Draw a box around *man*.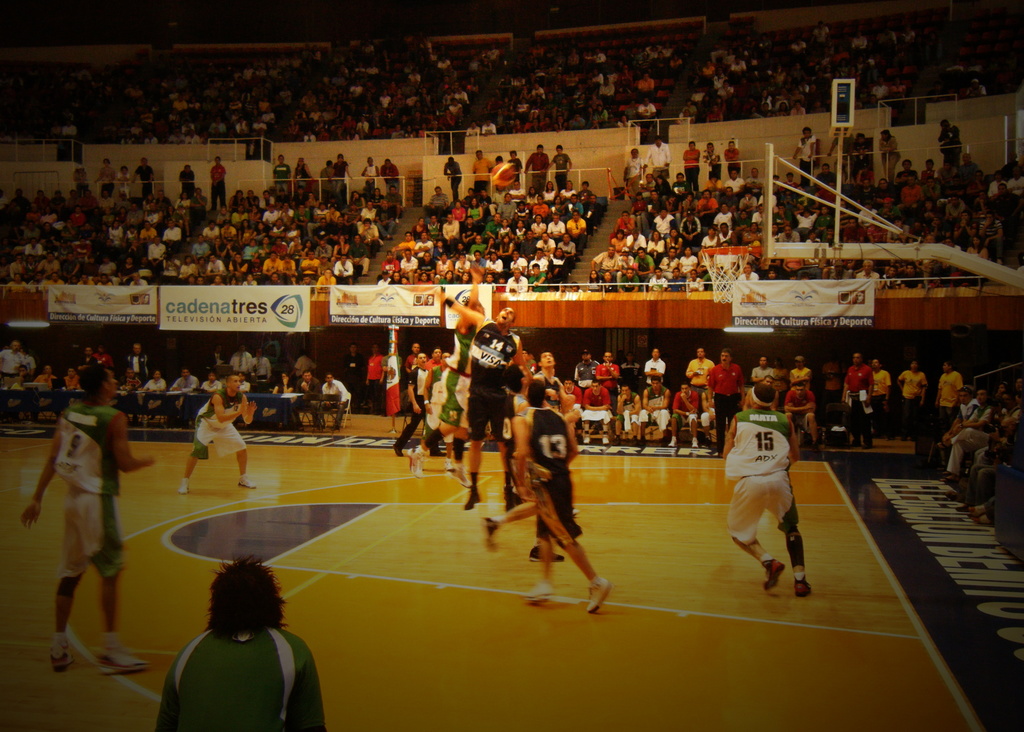
crop(303, 222, 332, 245).
